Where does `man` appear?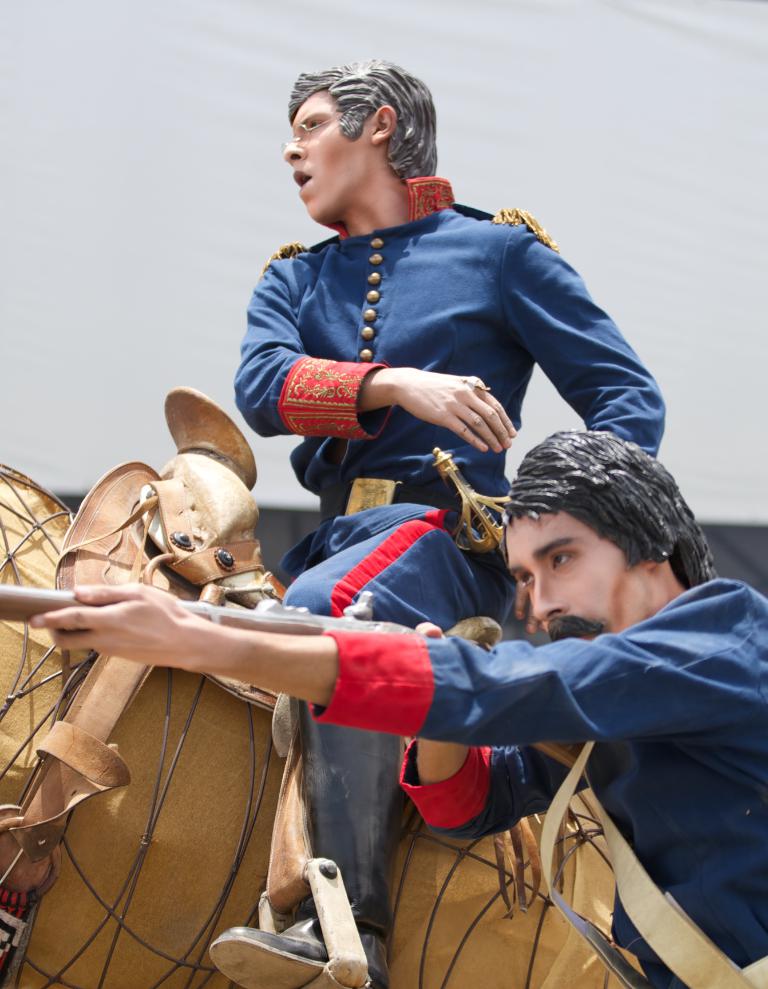
Appears at [200, 54, 672, 988].
